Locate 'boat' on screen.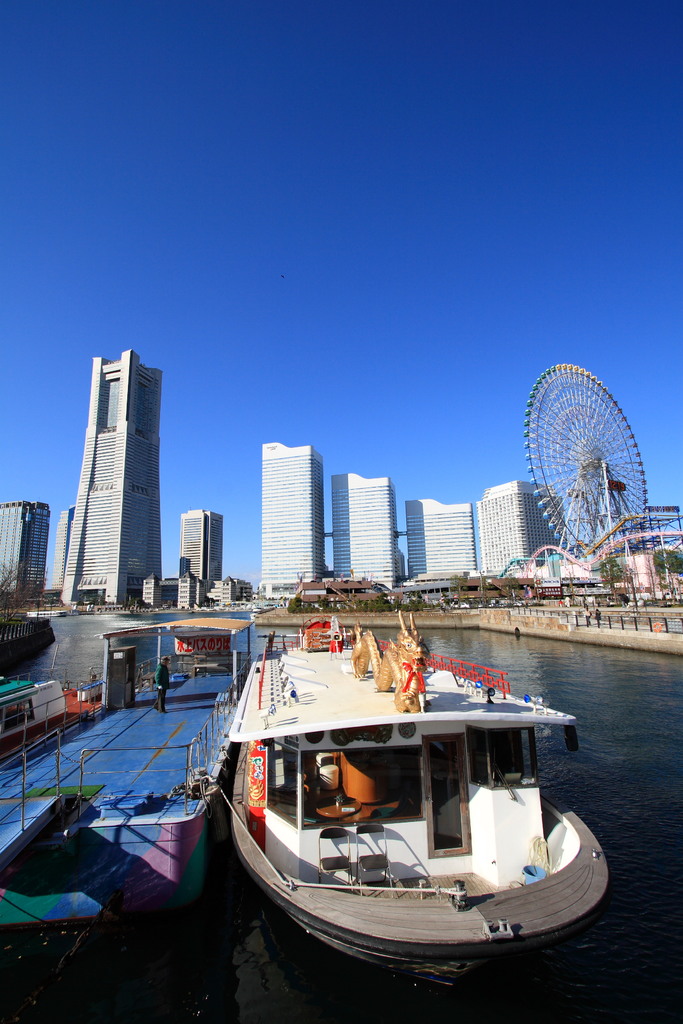
On screen at {"x1": 0, "y1": 608, "x2": 263, "y2": 1023}.
